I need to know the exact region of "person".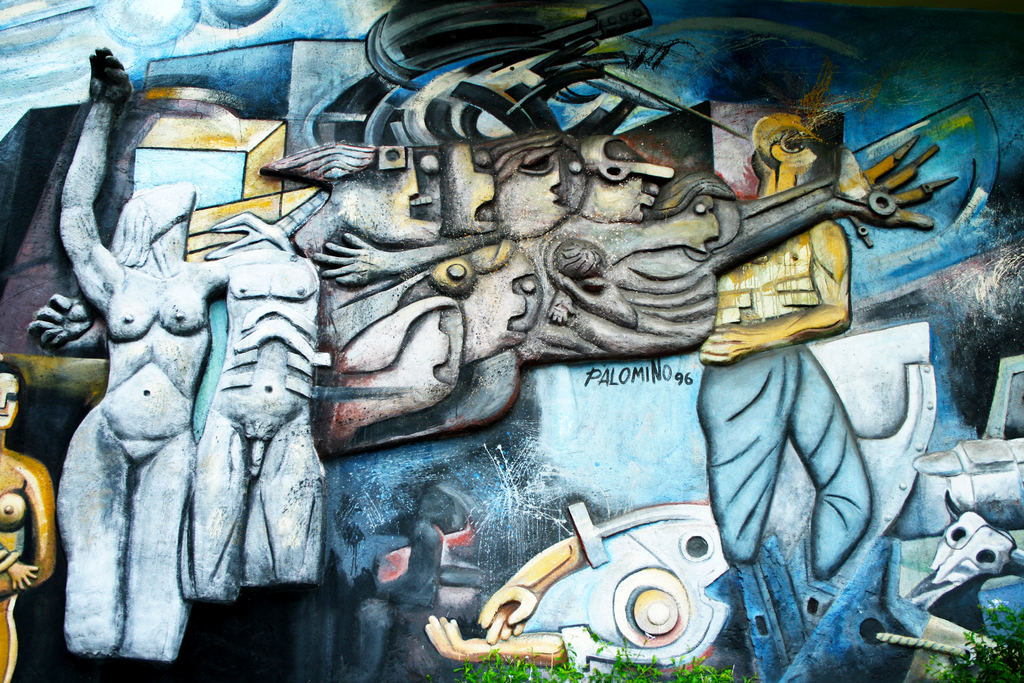
Region: region(535, 240, 630, 321).
